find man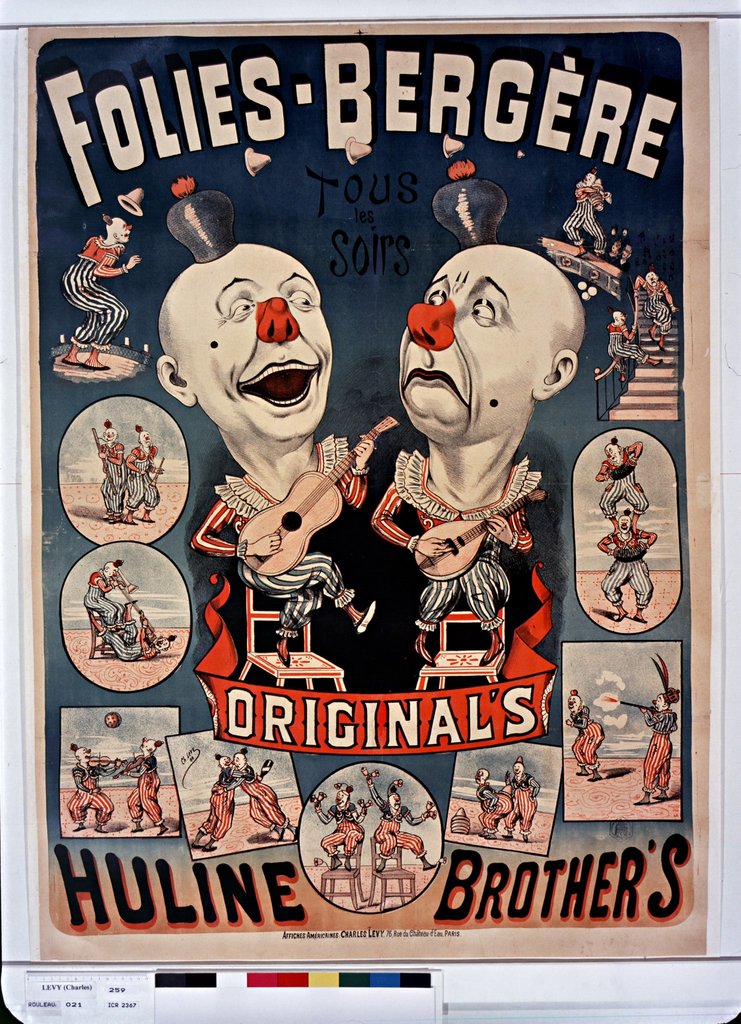
125,431,165,522
